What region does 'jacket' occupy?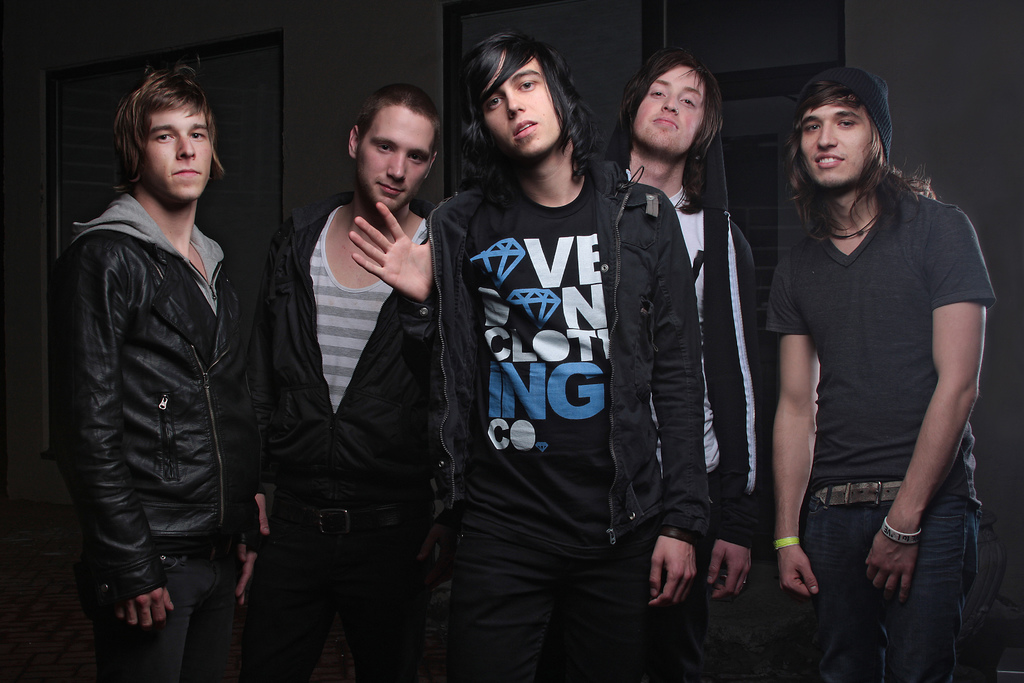
{"left": 246, "top": 183, "right": 446, "bottom": 508}.
